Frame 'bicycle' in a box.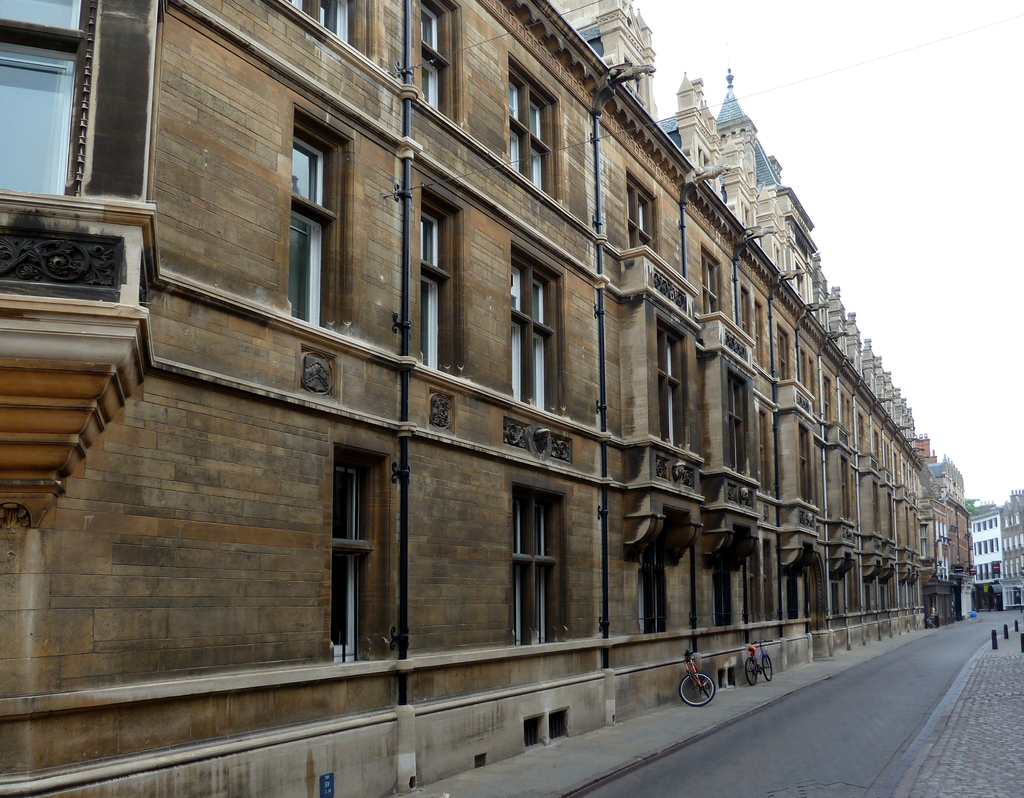
745/641/775/686.
